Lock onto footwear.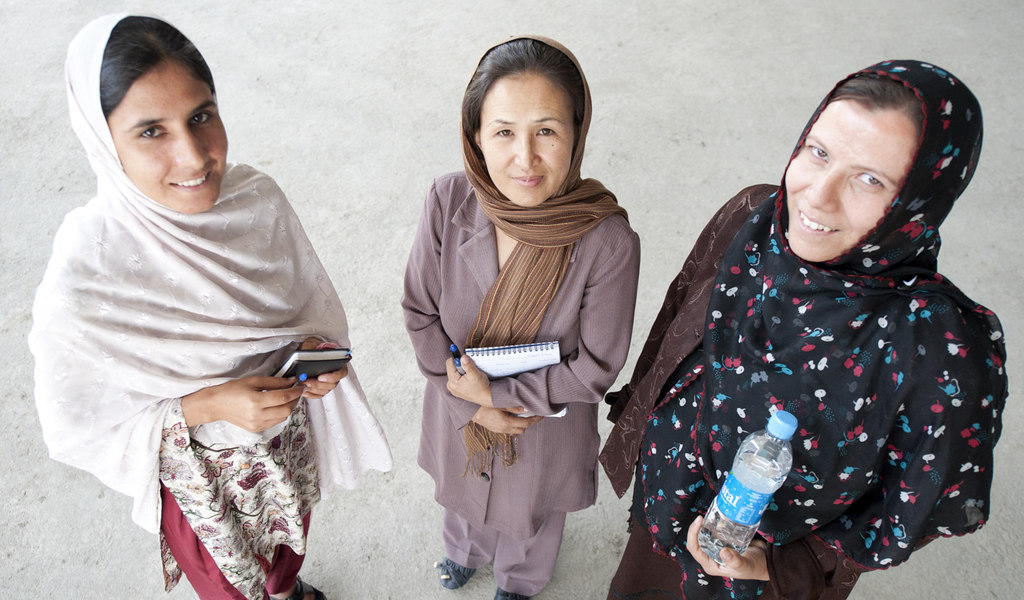
Locked: {"x1": 265, "y1": 572, "x2": 330, "y2": 599}.
